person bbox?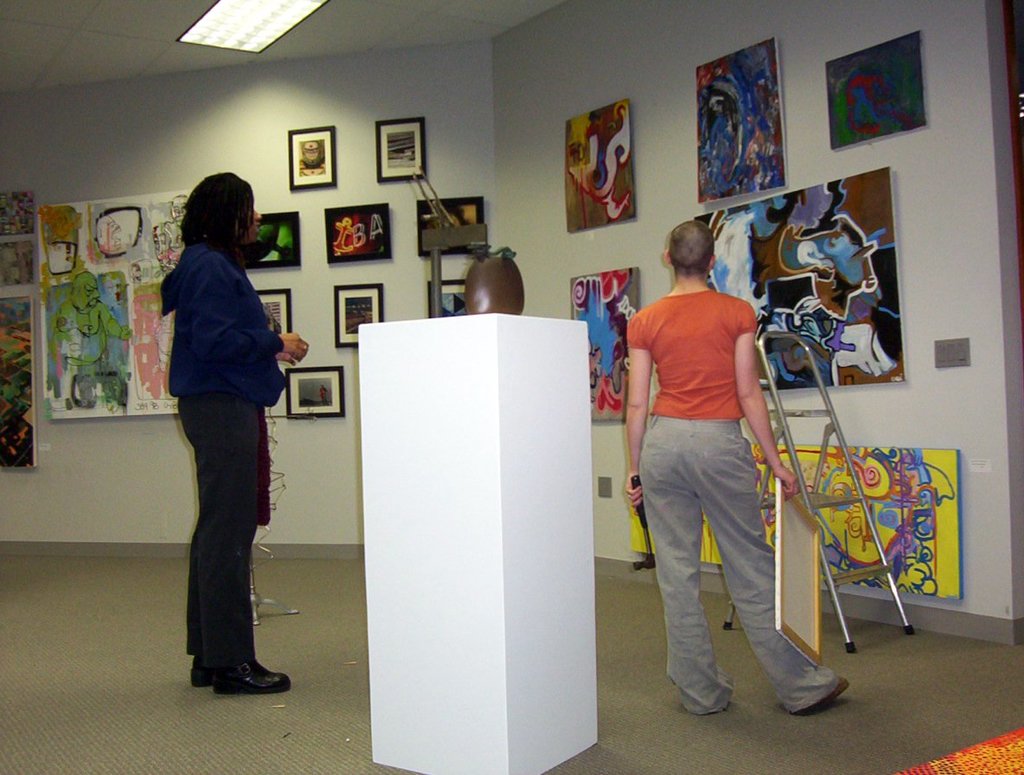
bbox=(619, 217, 853, 717)
